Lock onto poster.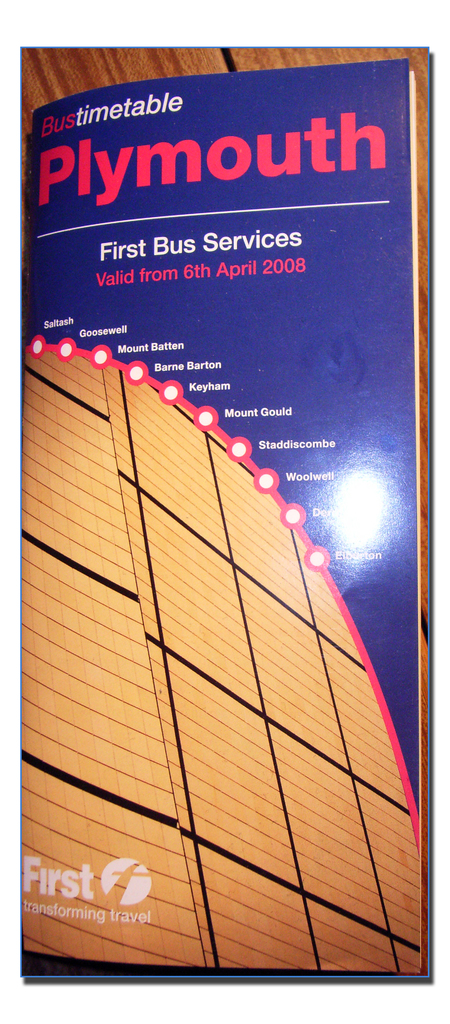
Locked: x1=15, y1=49, x2=431, y2=984.
